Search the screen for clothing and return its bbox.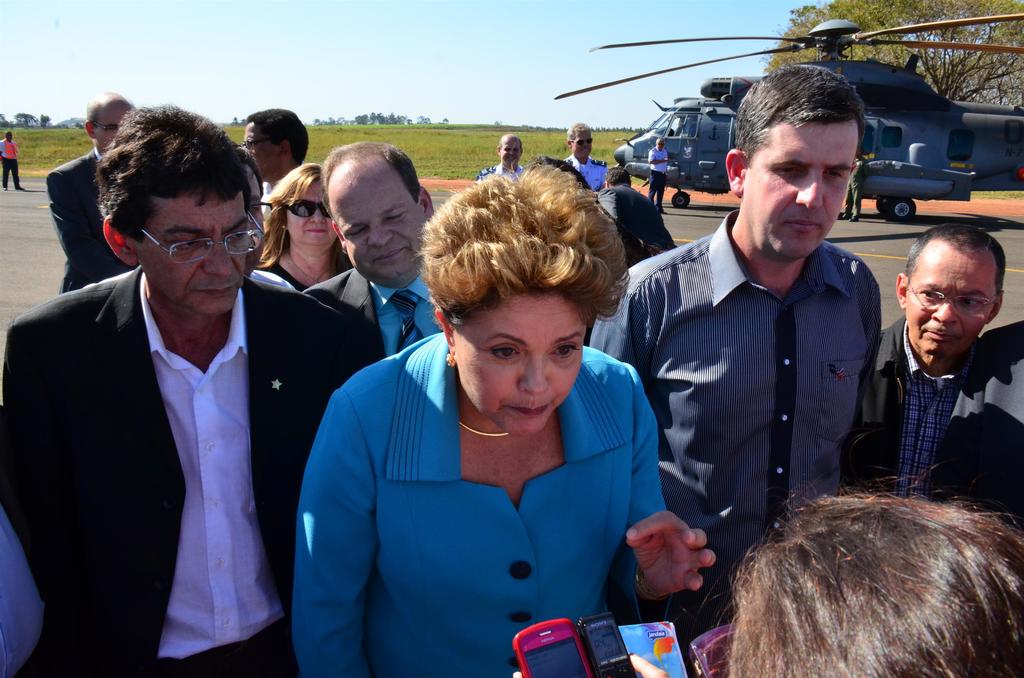
Found: [589,205,884,677].
